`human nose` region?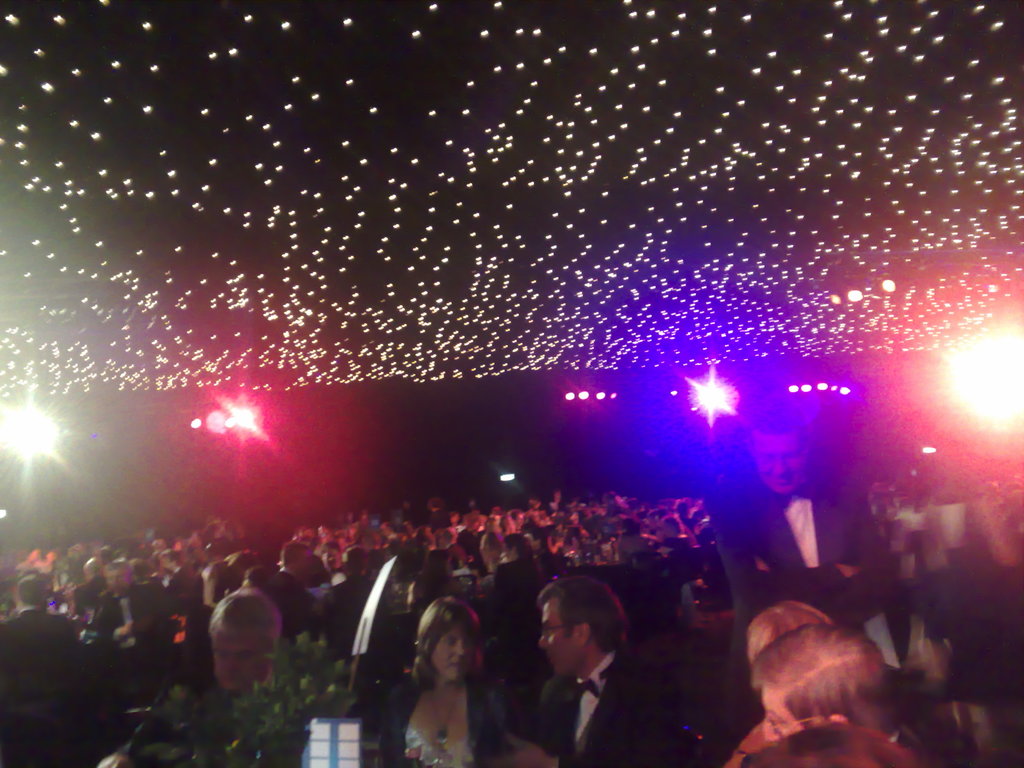
452 639 465 657
